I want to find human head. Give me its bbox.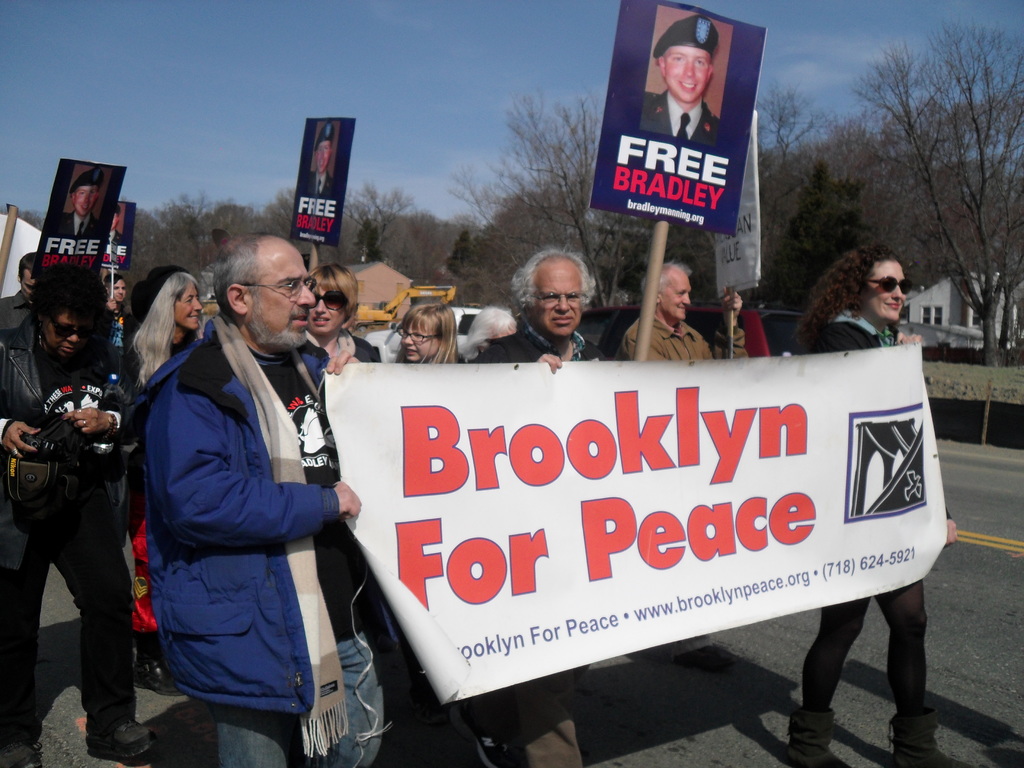
(511, 245, 602, 333).
